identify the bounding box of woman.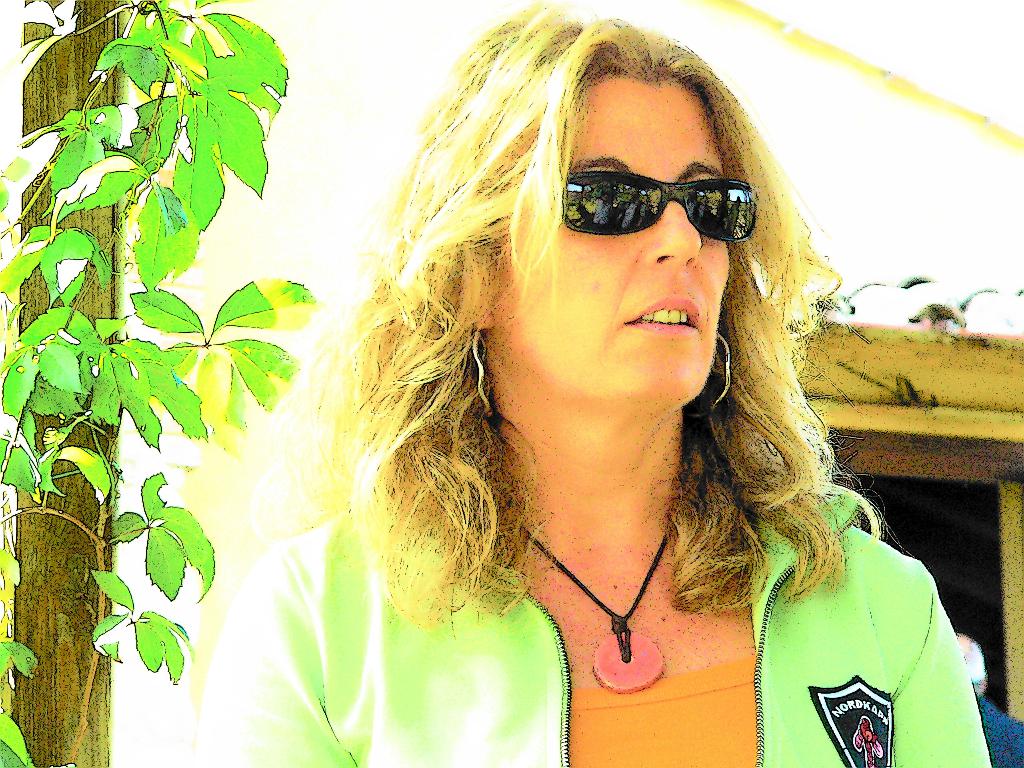
x1=172, y1=23, x2=970, y2=767.
